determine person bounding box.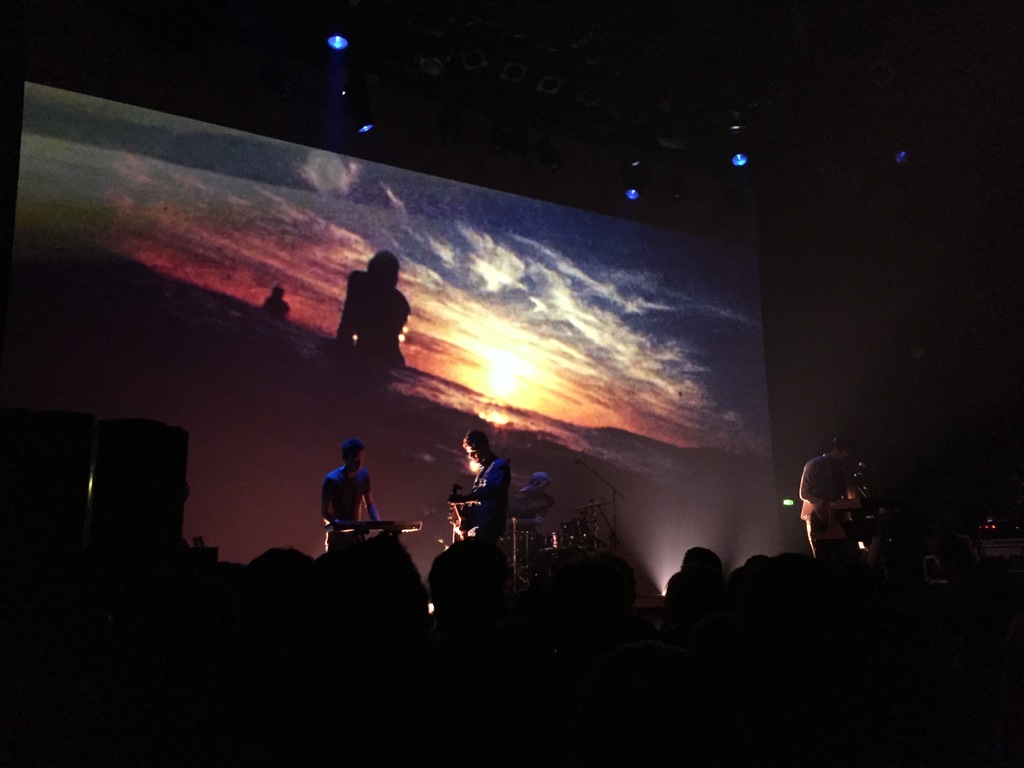
Determined: [left=794, top=438, right=859, bottom=556].
